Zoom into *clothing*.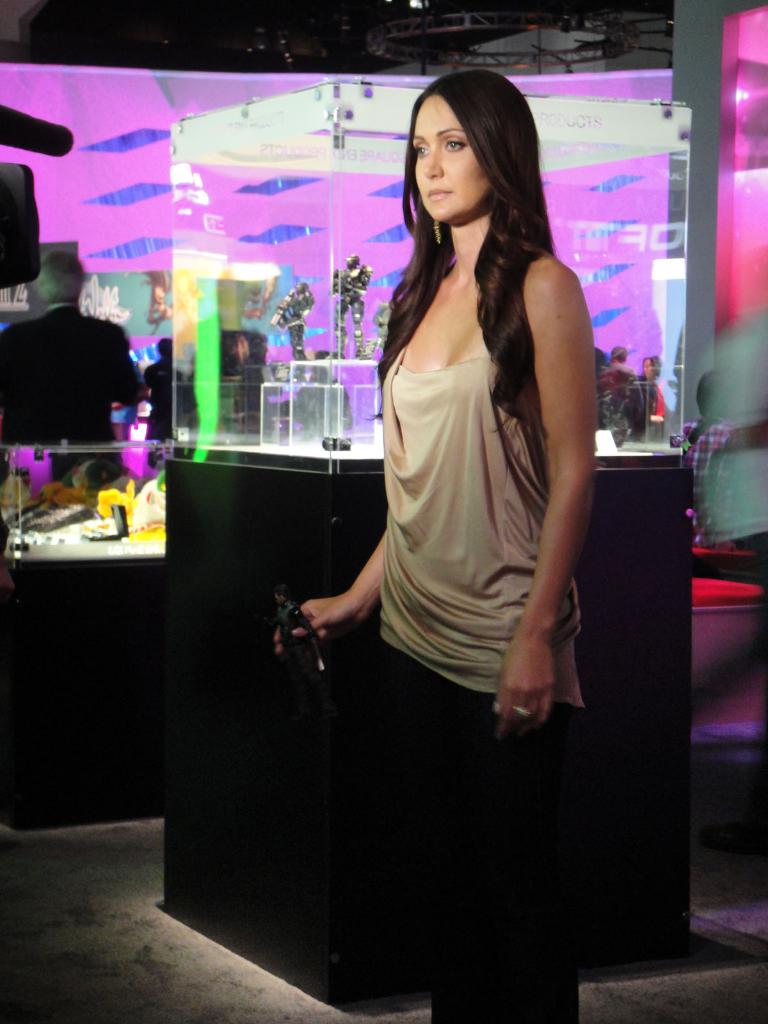
Zoom target: x1=635 y1=372 x2=684 y2=428.
